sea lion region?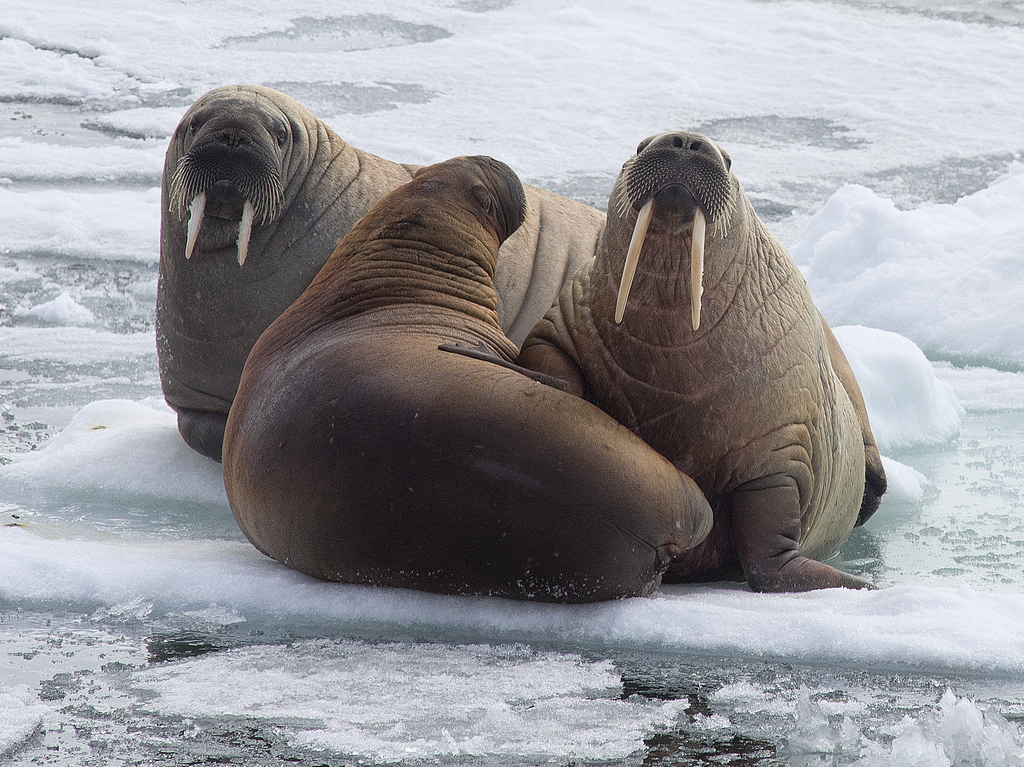
[x1=220, y1=157, x2=714, y2=615]
